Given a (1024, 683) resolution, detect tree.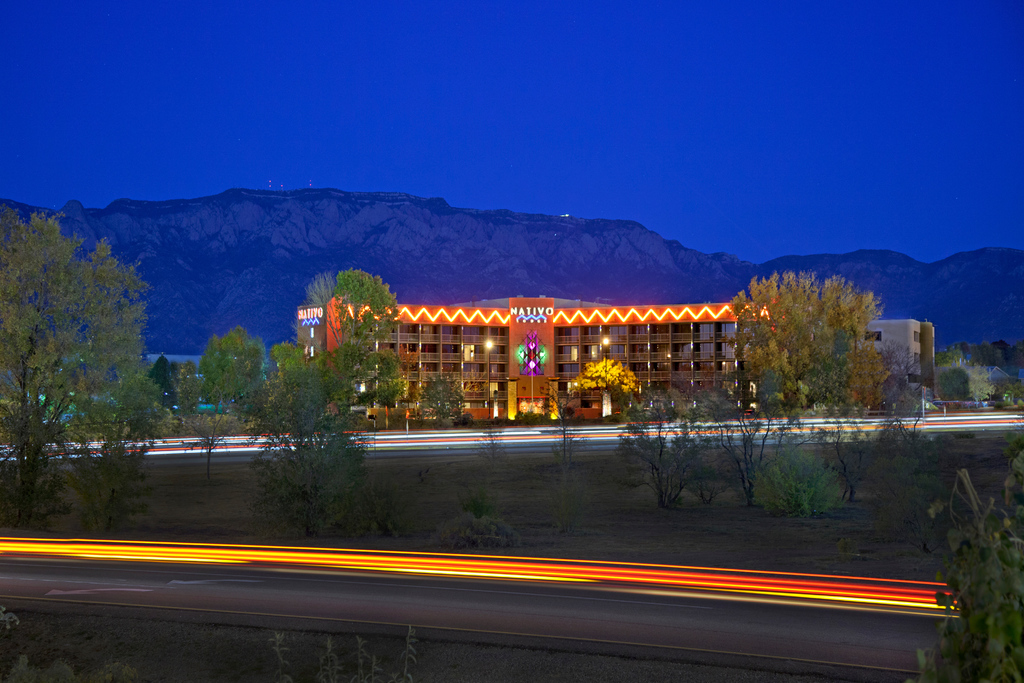
bbox=(868, 384, 950, 563).
